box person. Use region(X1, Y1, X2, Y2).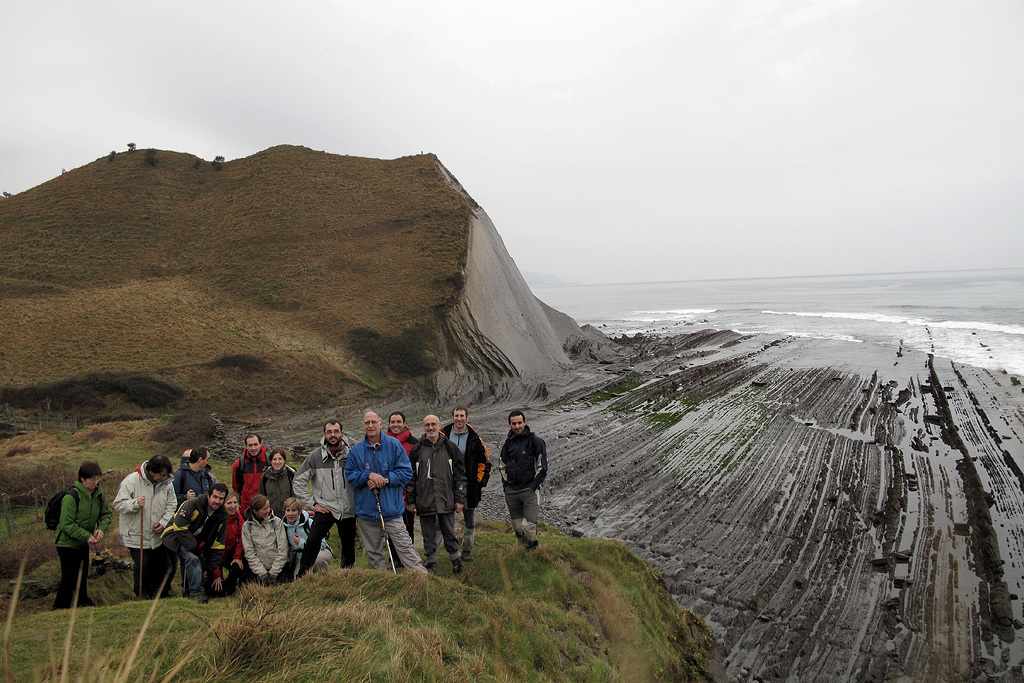
region(277, 489, 332, 572).
